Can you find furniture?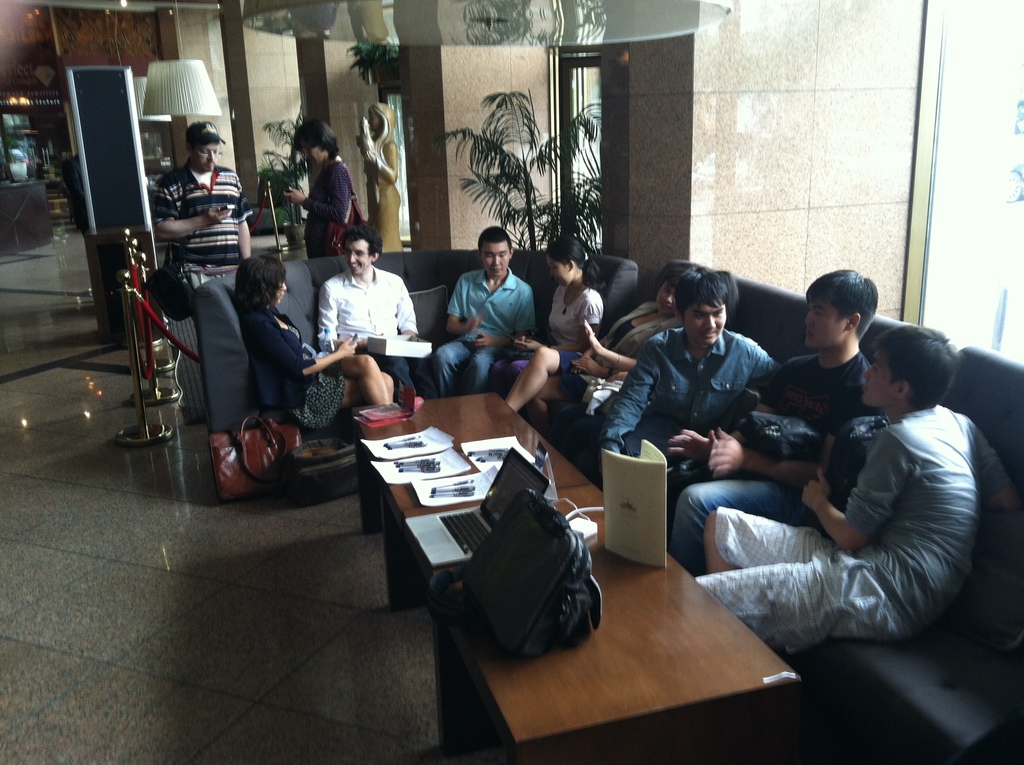
Yes, bounding box: select_region(351, 392, 803, 764).
